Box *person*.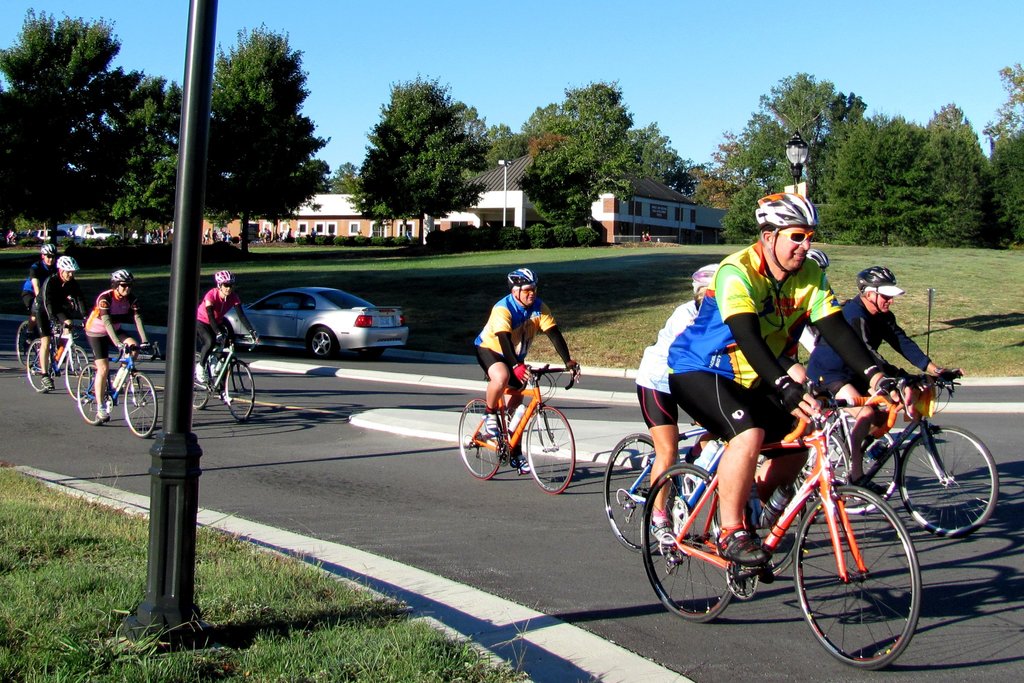
region(636, 265, 724, 545).
